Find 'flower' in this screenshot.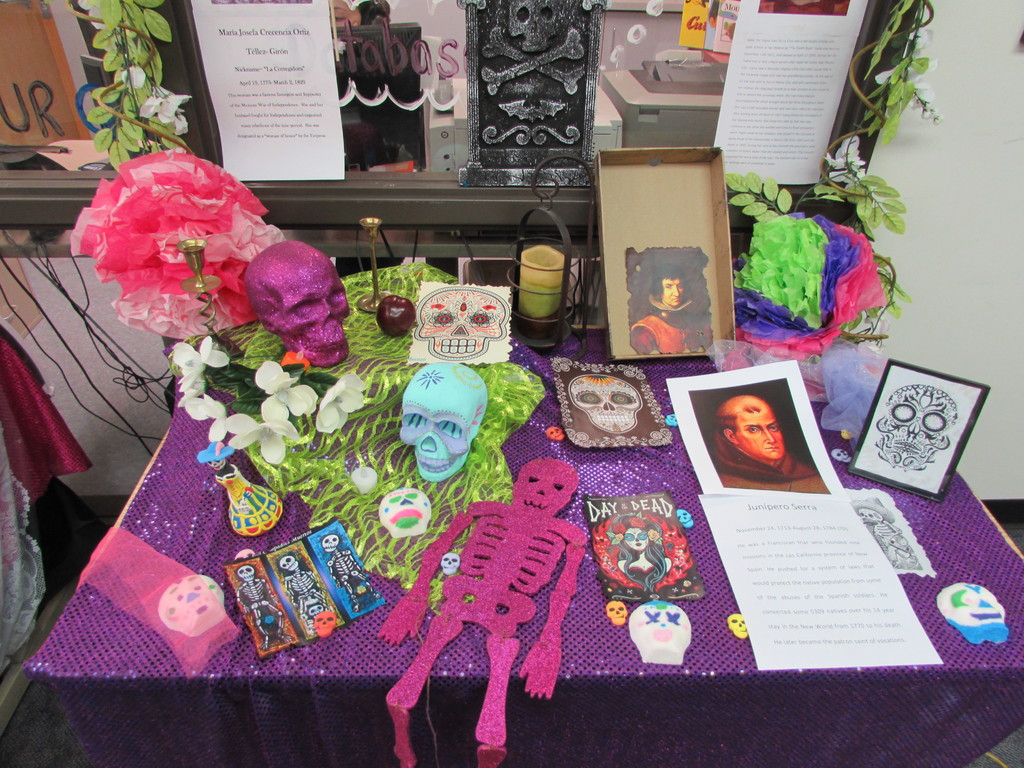
The bounding box for 'flower' is crop(184, 392, 229, 440).
